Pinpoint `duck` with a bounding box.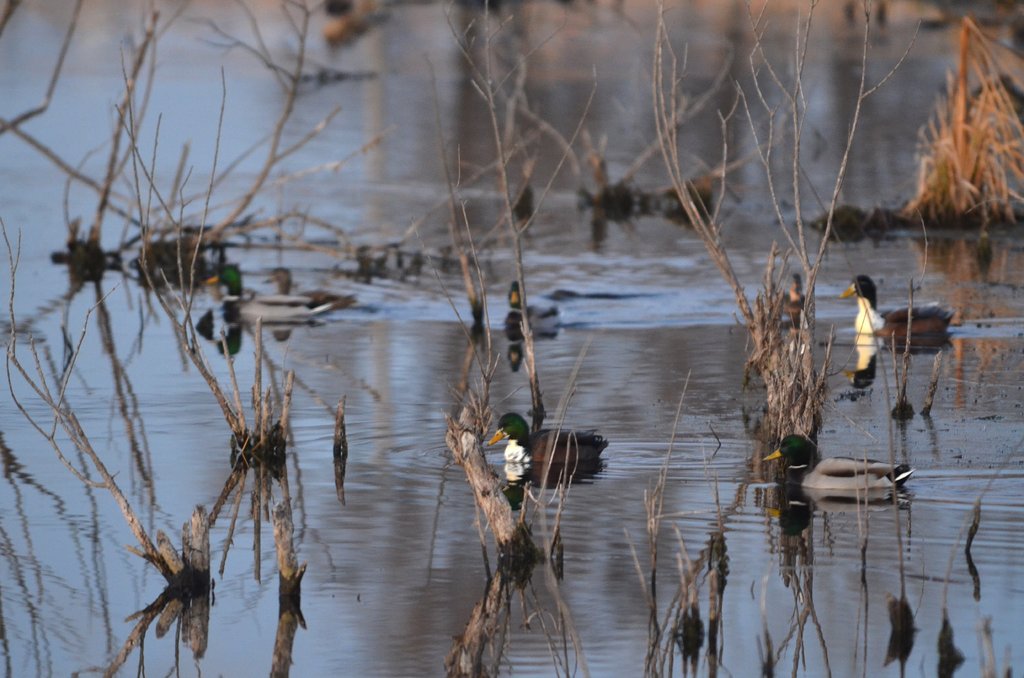
(left=767, top=447, right=916, bottom=512).
